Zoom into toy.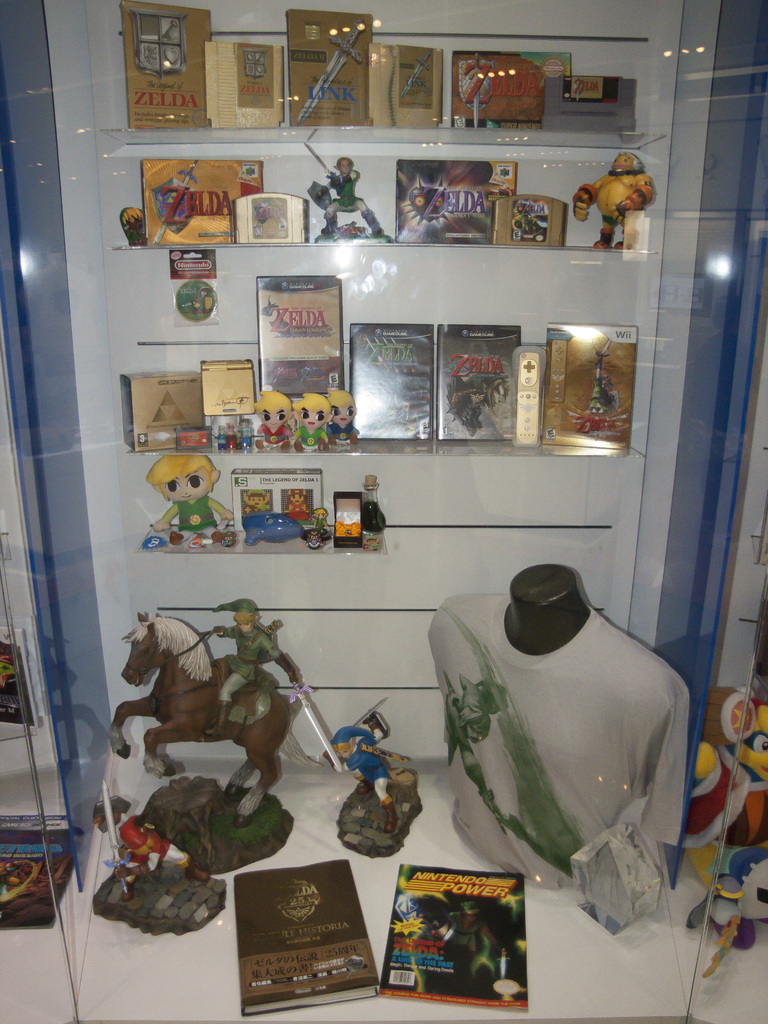
Zoom target: [left=293, top=390, right=333, bottom=449].
